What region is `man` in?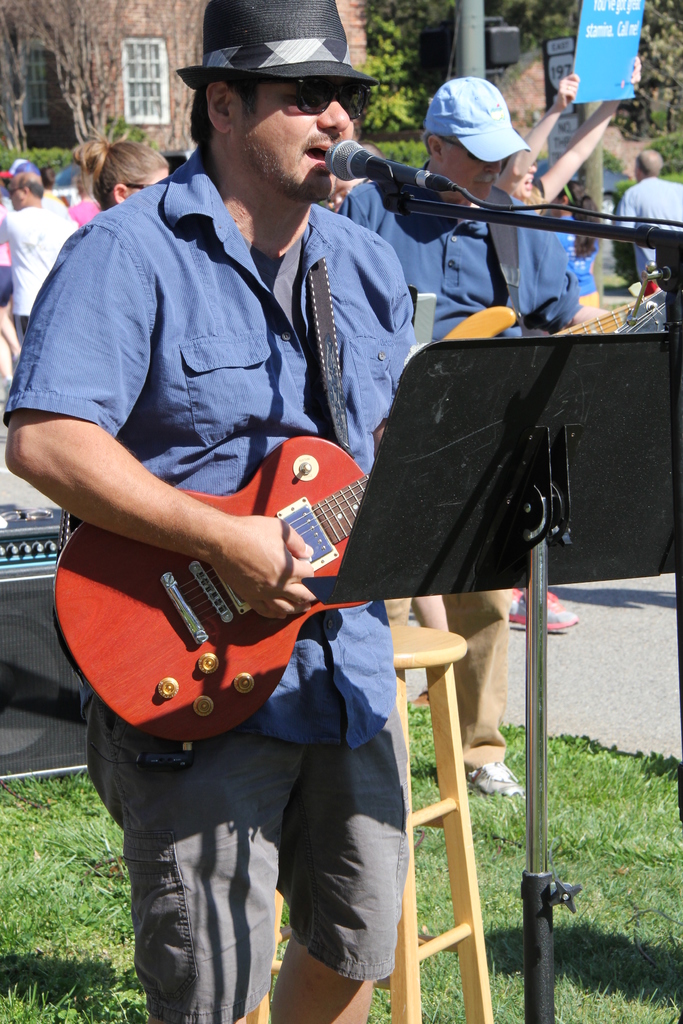
Rect(337, 76, 605, 799).
